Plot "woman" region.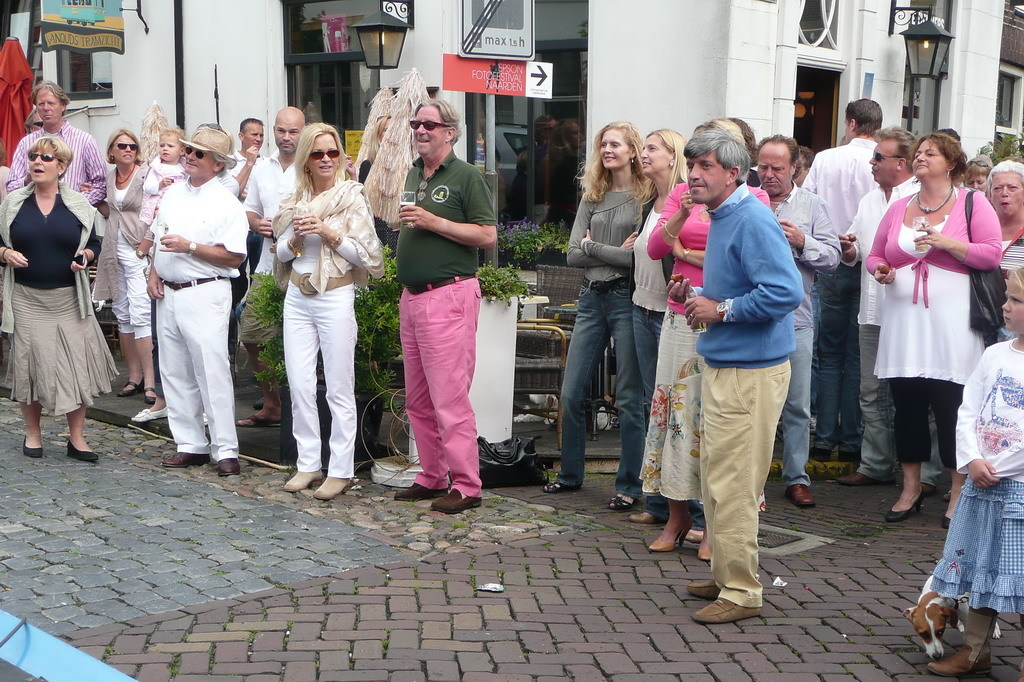
Plotted at {"x1": 622, "y1": 126, "x2": 712, "y2": 538}.
